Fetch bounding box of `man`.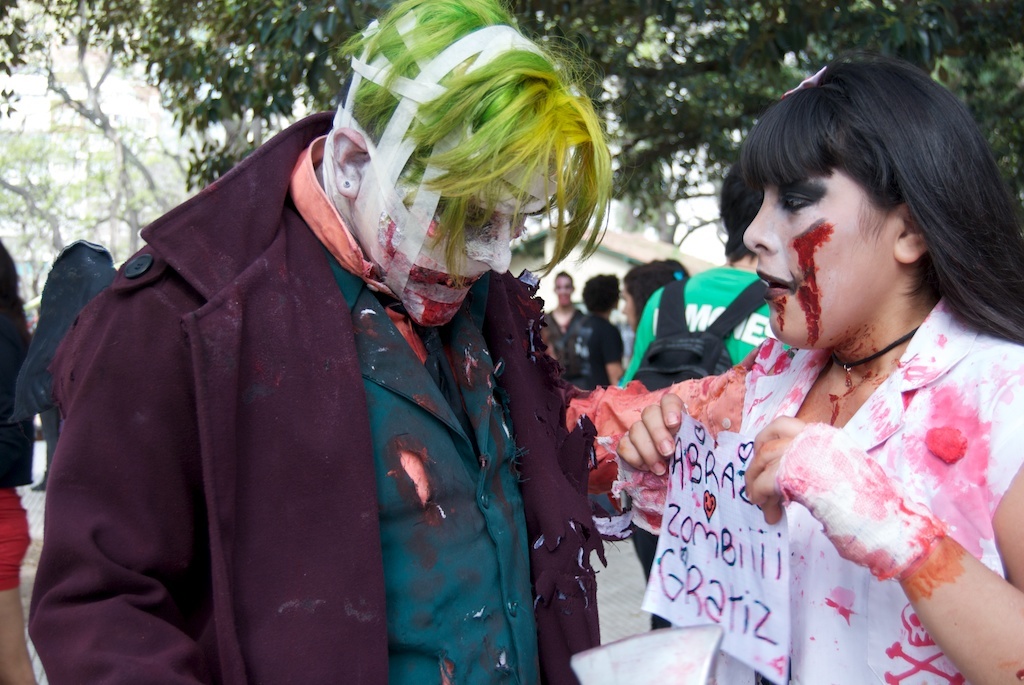
Bbox: {"left": 623, "top": 158, "right": 789, "bottom": 632}.
